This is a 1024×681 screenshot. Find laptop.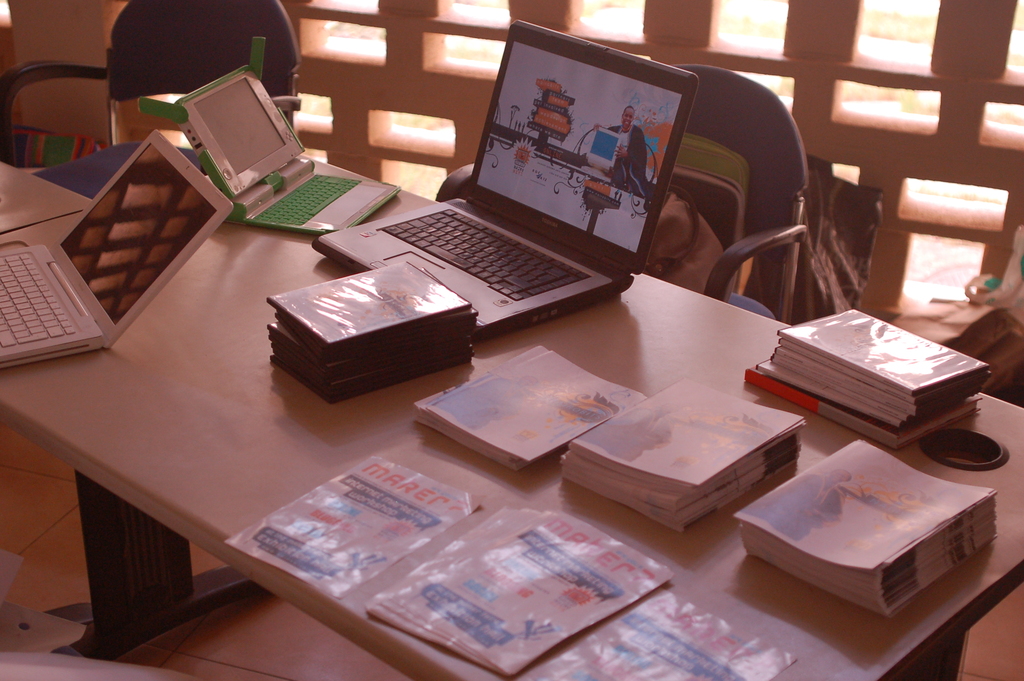
Bounding box: bbox=(355, 40, 711, 341).
